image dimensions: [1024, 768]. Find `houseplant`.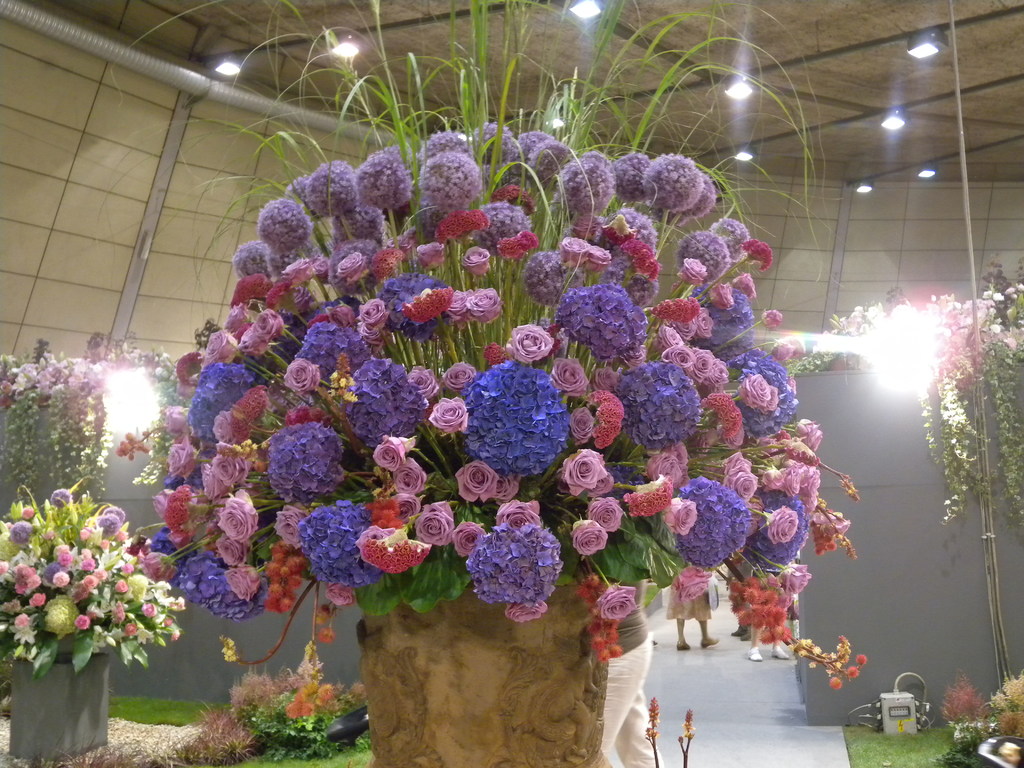
{"x1": 133, "y1": 0, "x2": 868, "y2": 767}.
